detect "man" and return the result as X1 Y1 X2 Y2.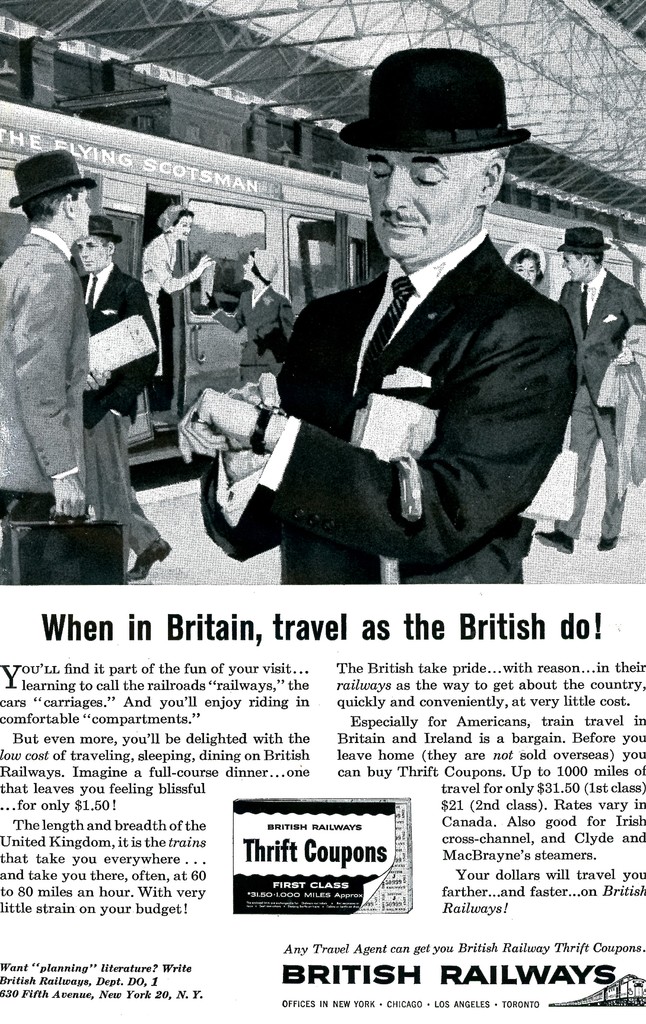
539 228 645 547.
